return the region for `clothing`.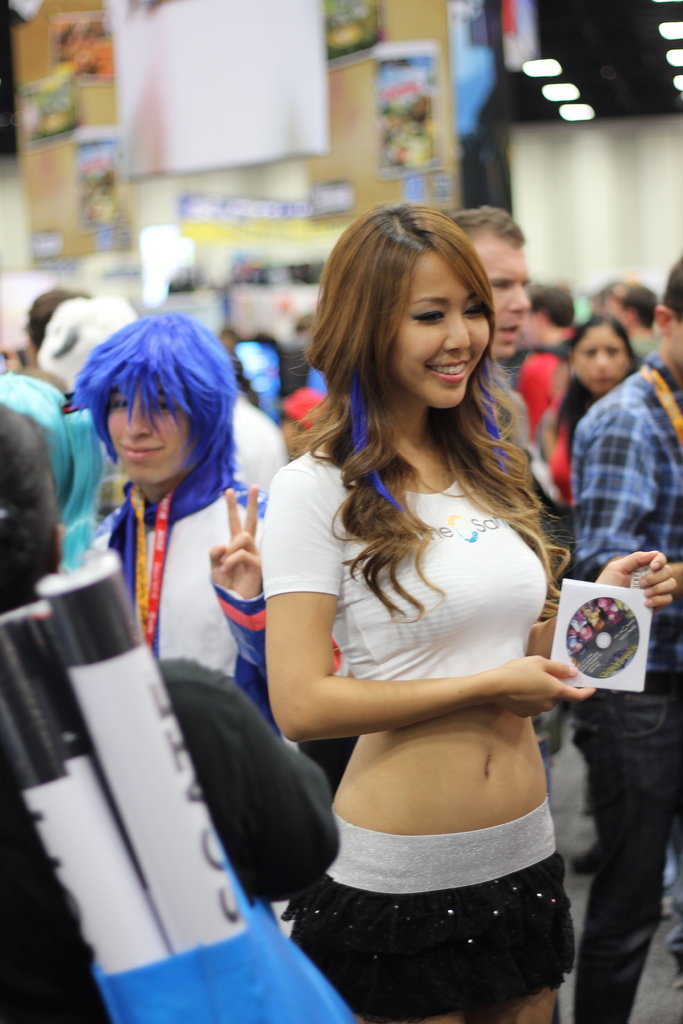
left=99, top=444, right=302, bottom=752.
